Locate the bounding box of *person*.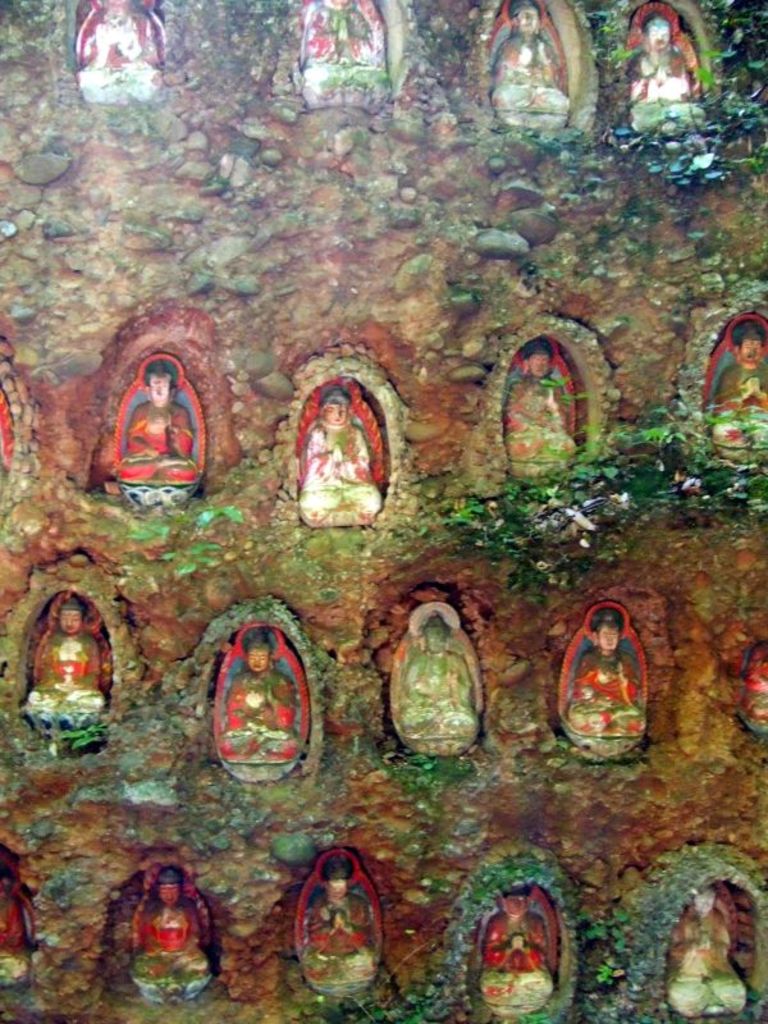
Bounding box: 472:887:556:1011.
